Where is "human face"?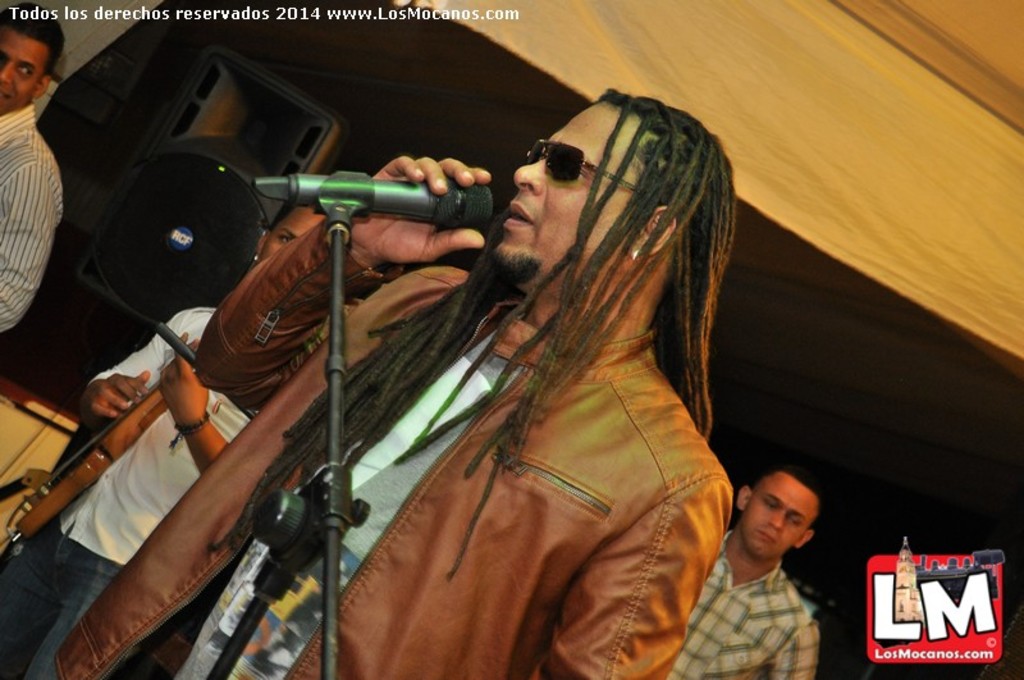
[left=492, top=102, right=643, bottom=289].
